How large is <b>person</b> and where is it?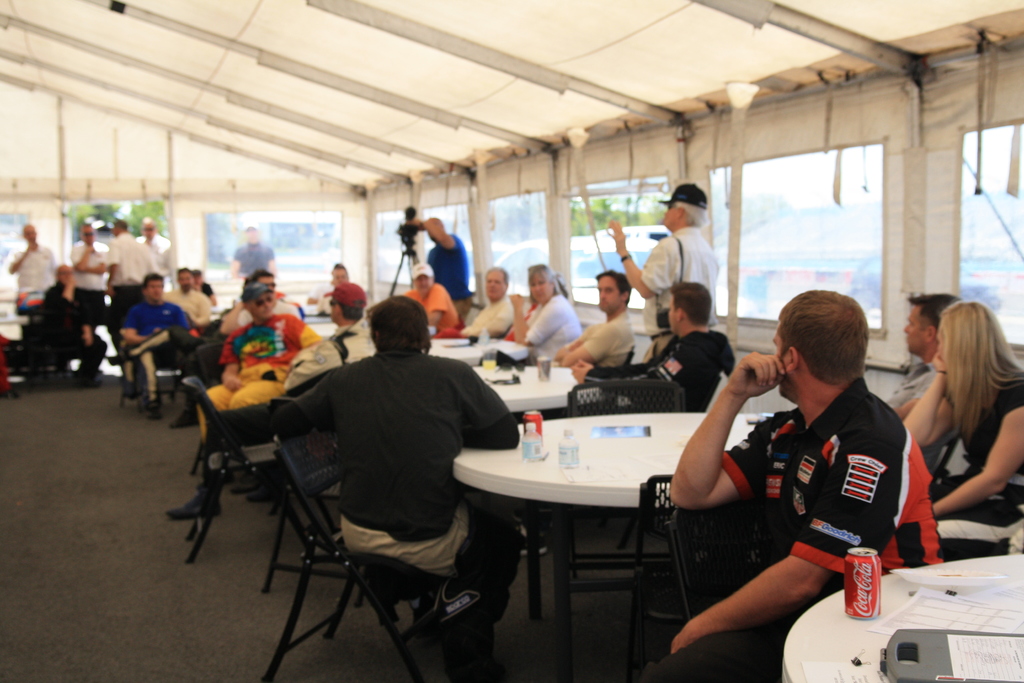
Bounding box: crop(141, 217, 177, 293).
